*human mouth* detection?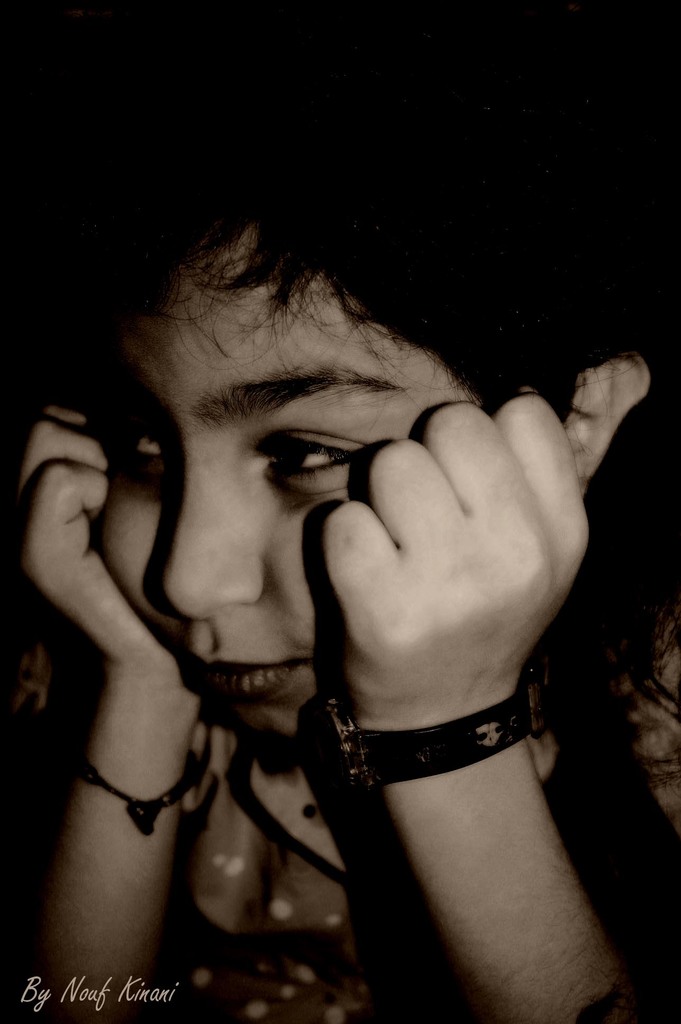
box=[177, 652, 300, 695]
